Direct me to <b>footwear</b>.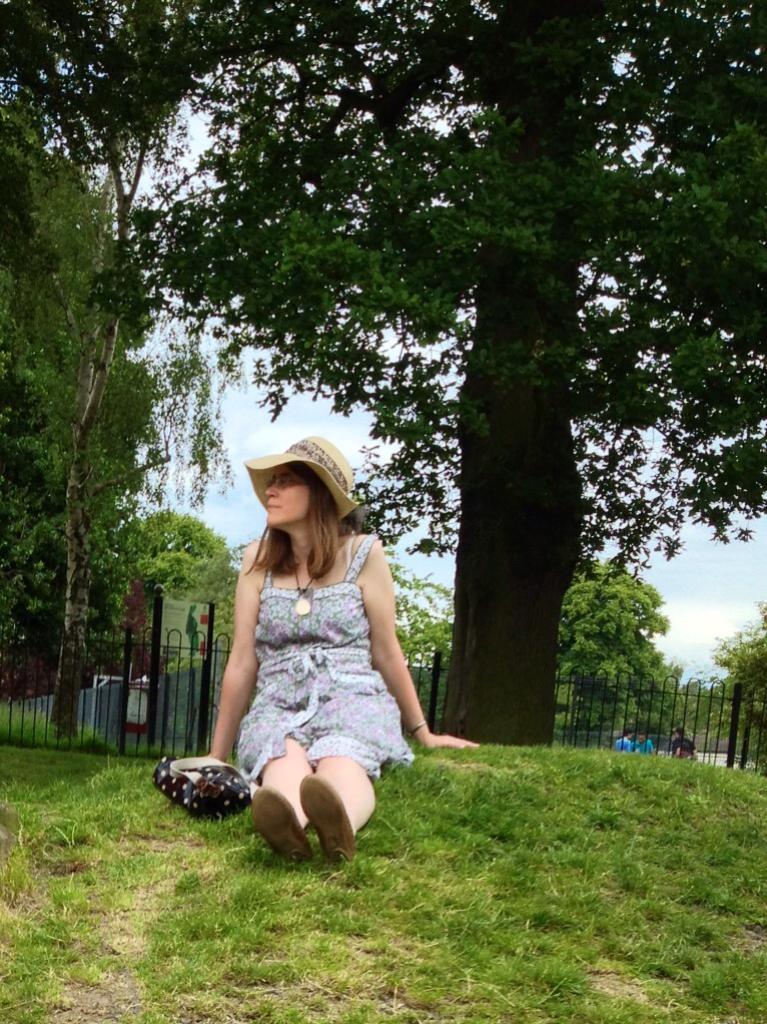
Direction: box=[301, 774, 354, 866].
